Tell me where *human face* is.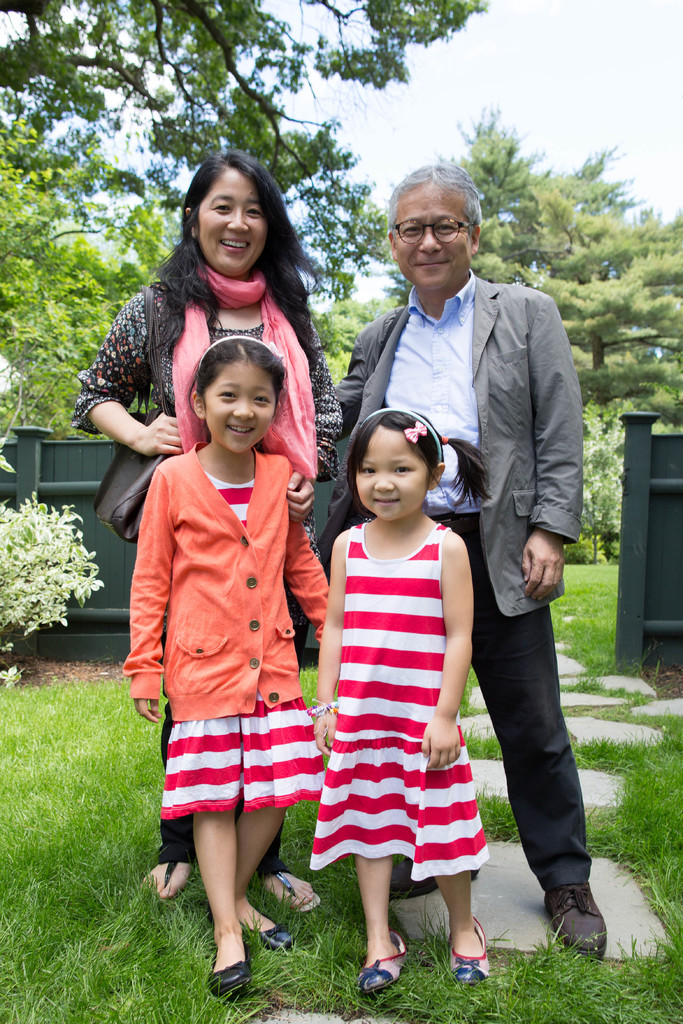
*human face* is at pyautogui.locateOnScreen(195, 171, 265, 278).
